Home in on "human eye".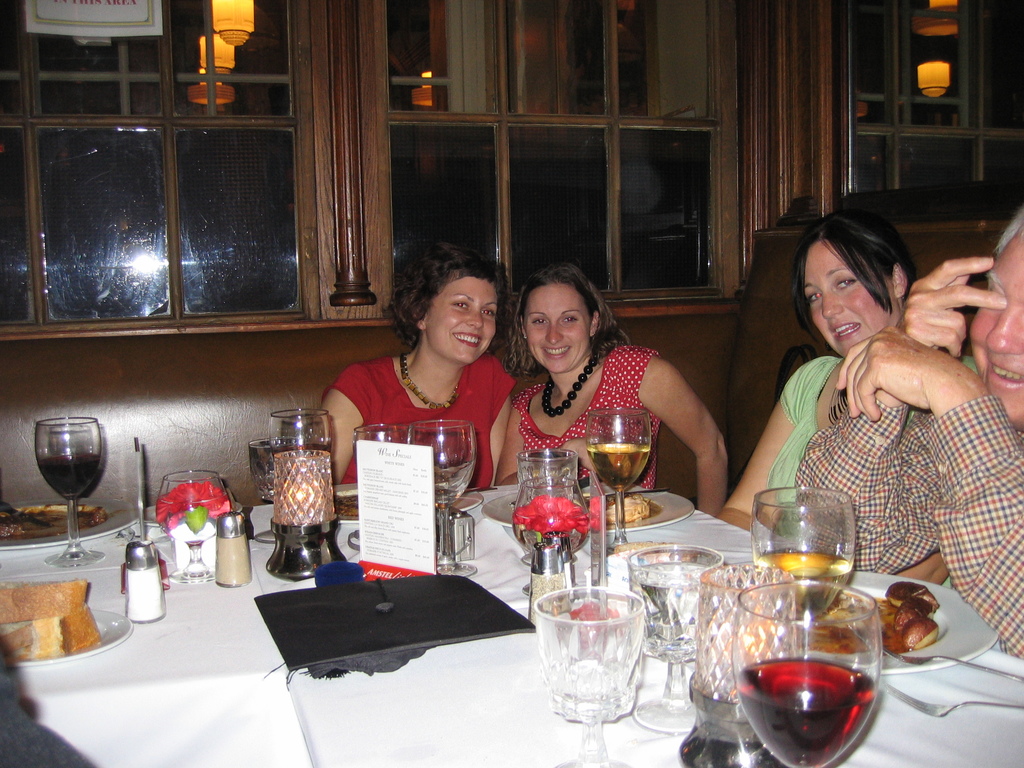
Homed in at l=558, t=313, r=580, b=329.
